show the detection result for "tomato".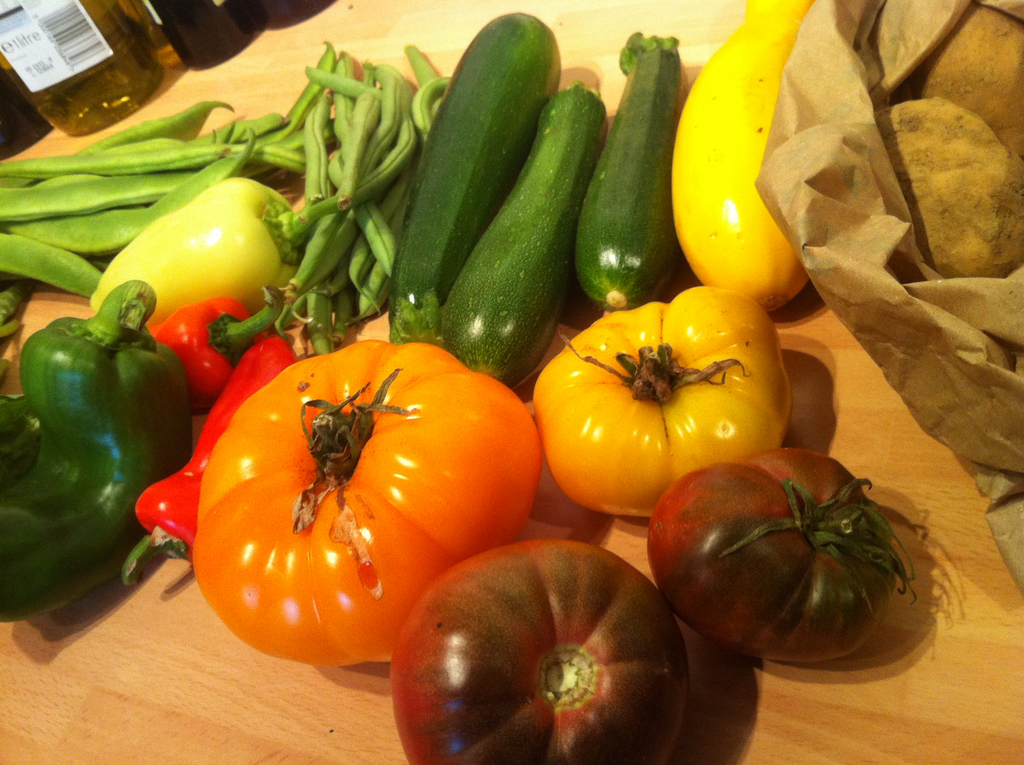
box=[648, 442, 916, 670].
